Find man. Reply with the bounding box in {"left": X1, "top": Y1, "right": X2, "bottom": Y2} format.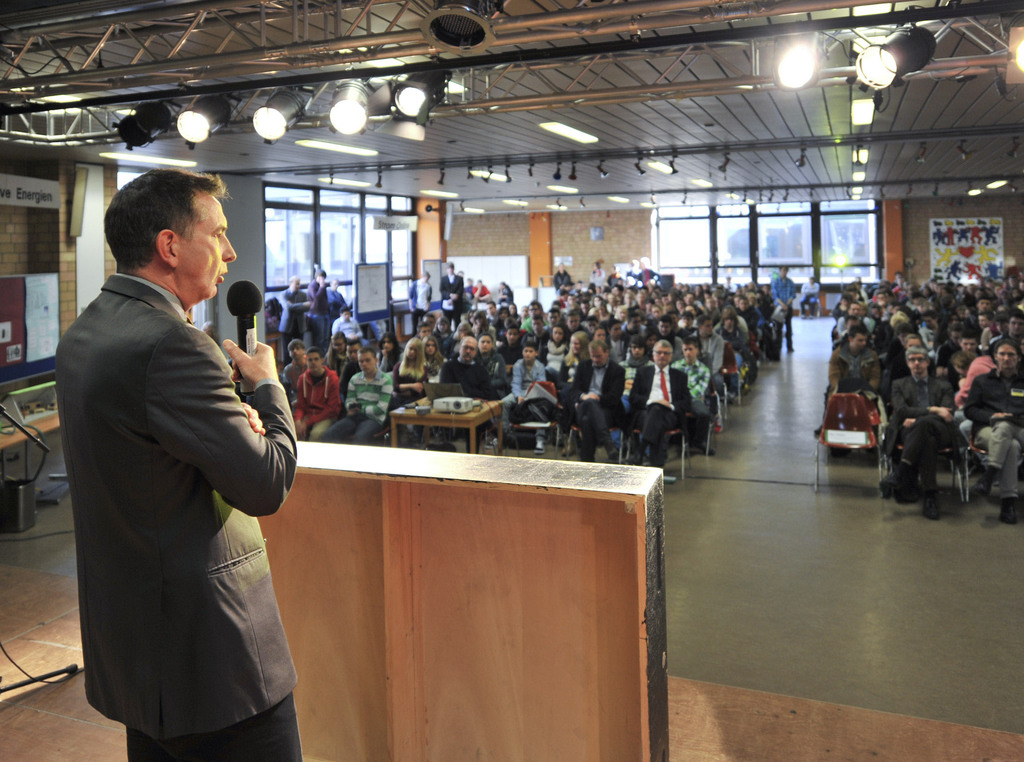
{"left": 830, "top": 328, "right": 881, "bottom": 407}.
